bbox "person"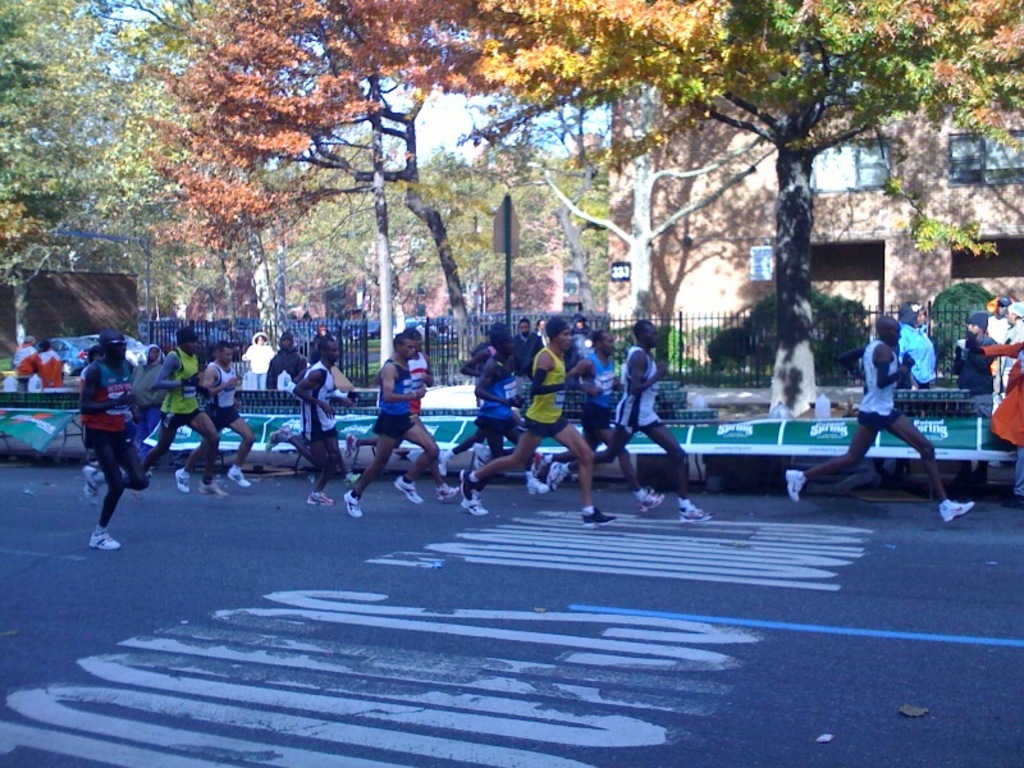
(left=288, top=329, right=352, bottom=504)
